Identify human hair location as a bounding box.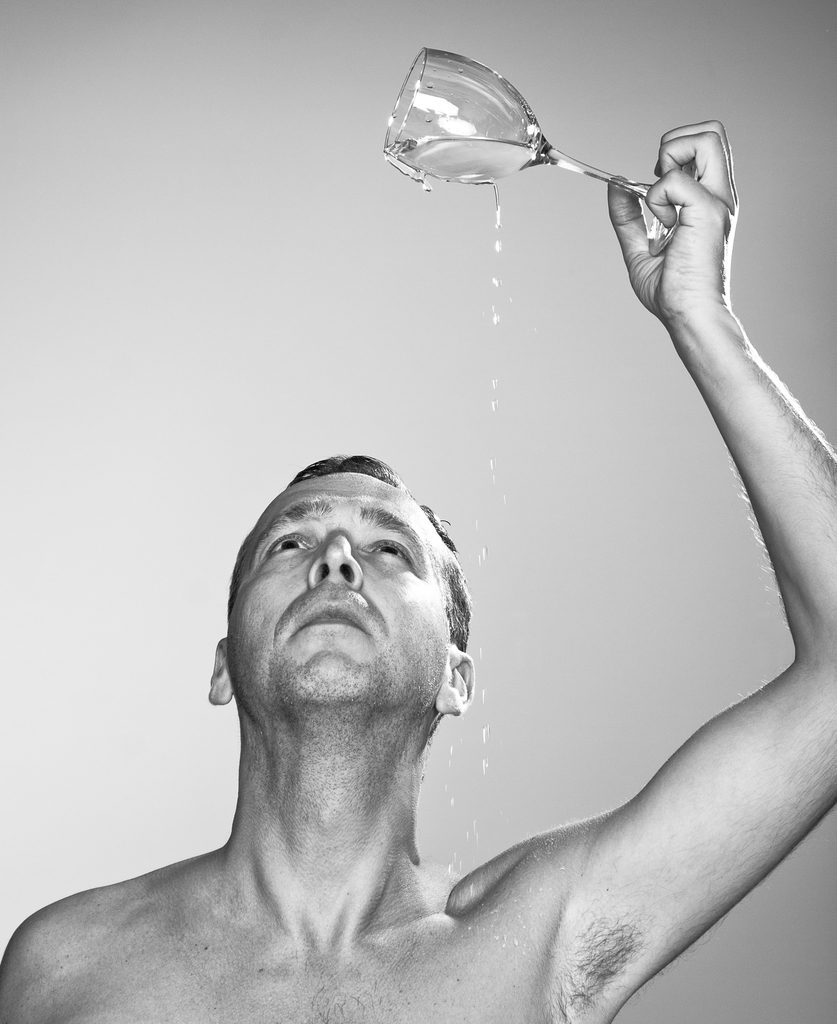
(223, 444, 480, 650).
